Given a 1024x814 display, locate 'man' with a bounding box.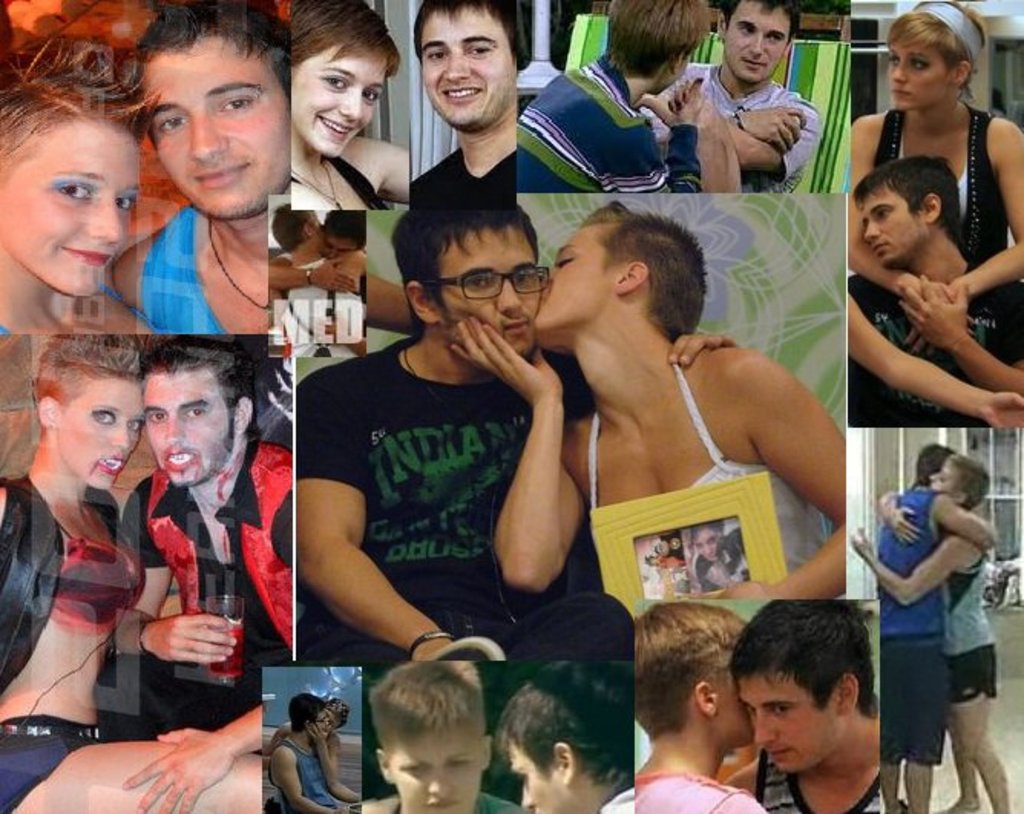
Located: l=112, t=0, r=288, b=330.
